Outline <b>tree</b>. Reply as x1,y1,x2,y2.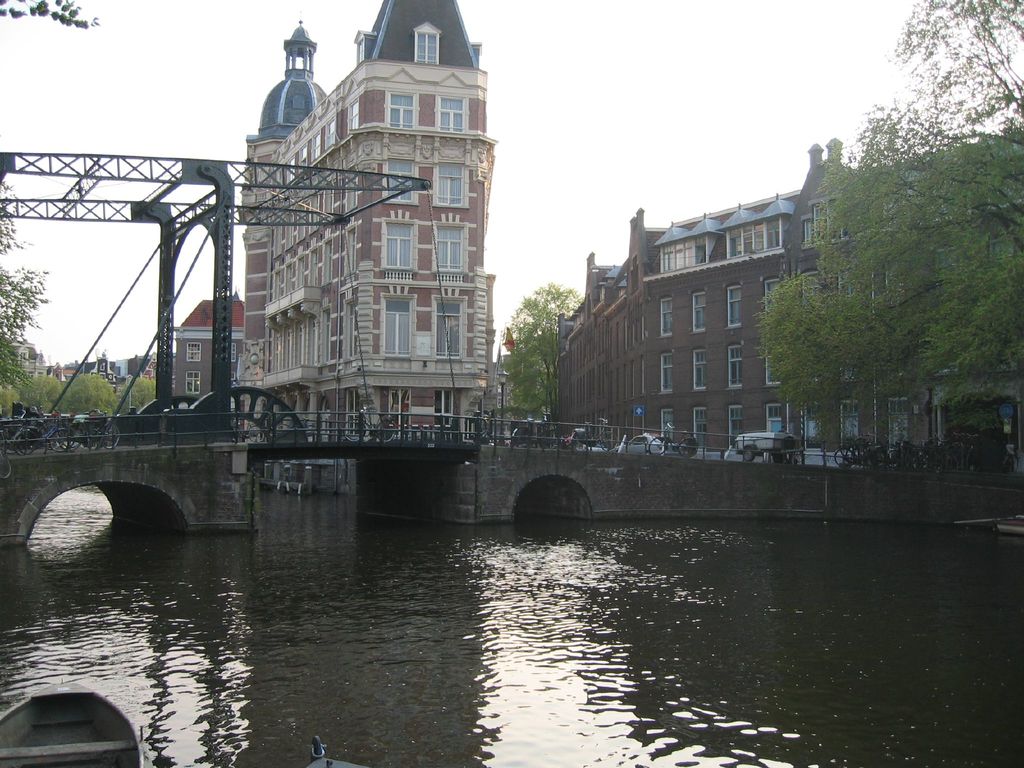
0,0,92,33.
